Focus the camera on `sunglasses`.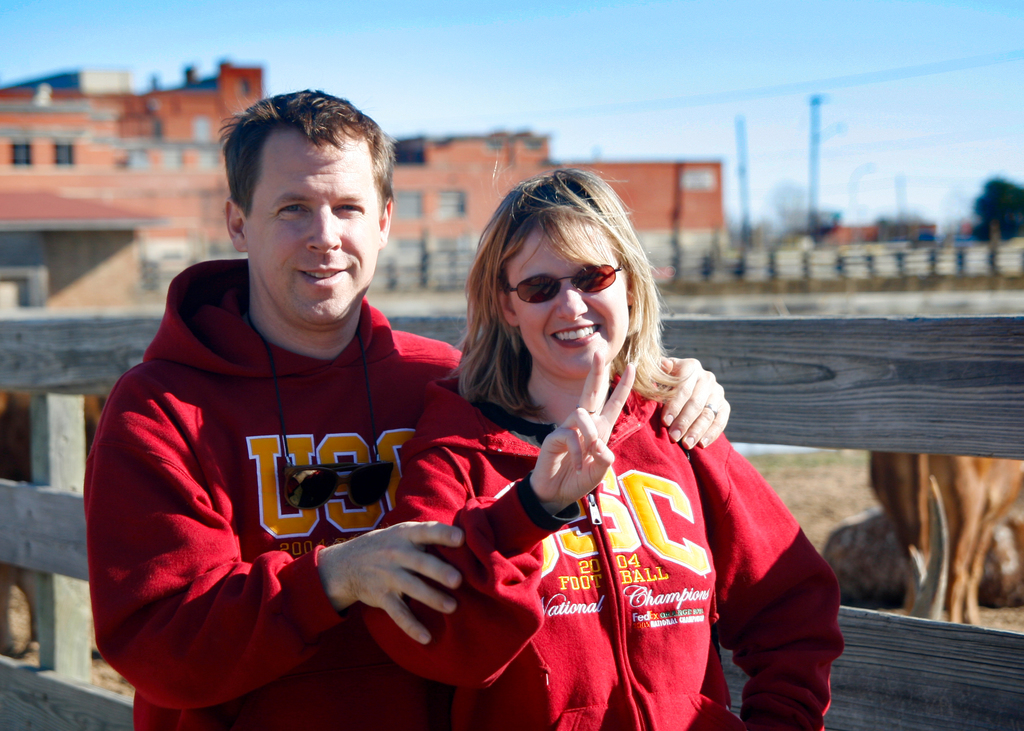
Focus region: pyautogui.locateOnScreen(503, 256, 627, 303).
